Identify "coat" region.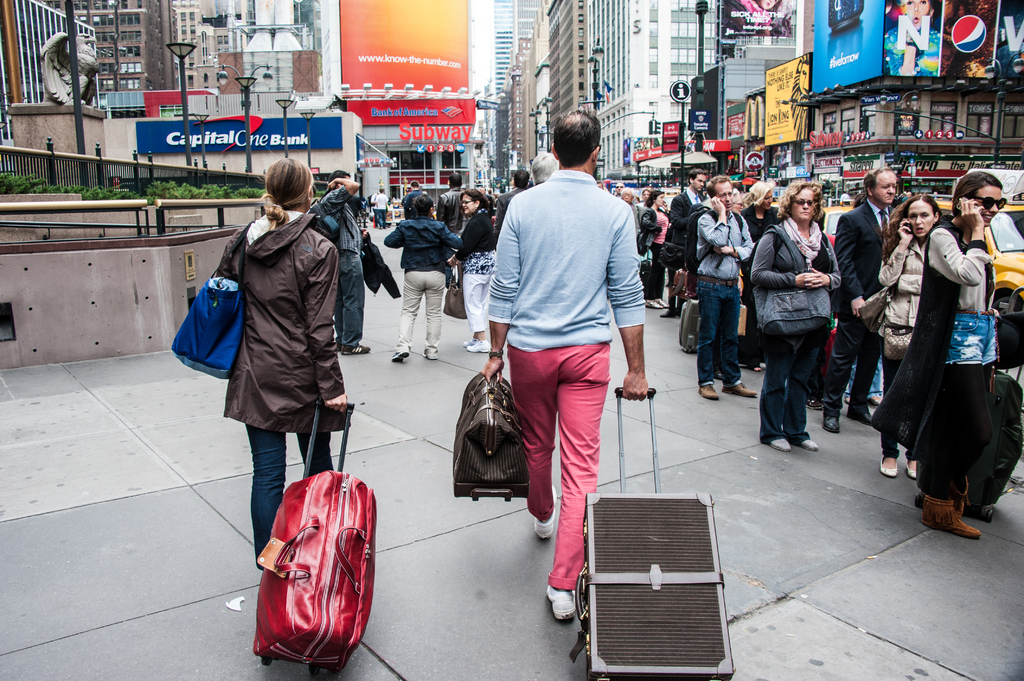
Region: l=206, t=175, r=346, b=439.
